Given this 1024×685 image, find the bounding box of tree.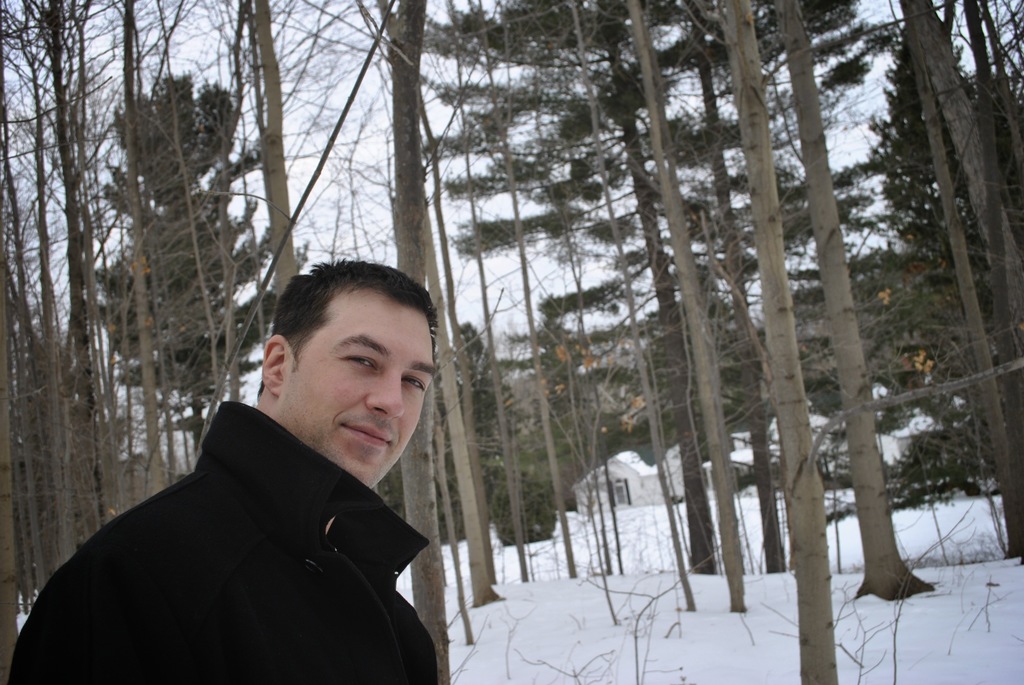
bbox=(342, 0, 457, 684).
